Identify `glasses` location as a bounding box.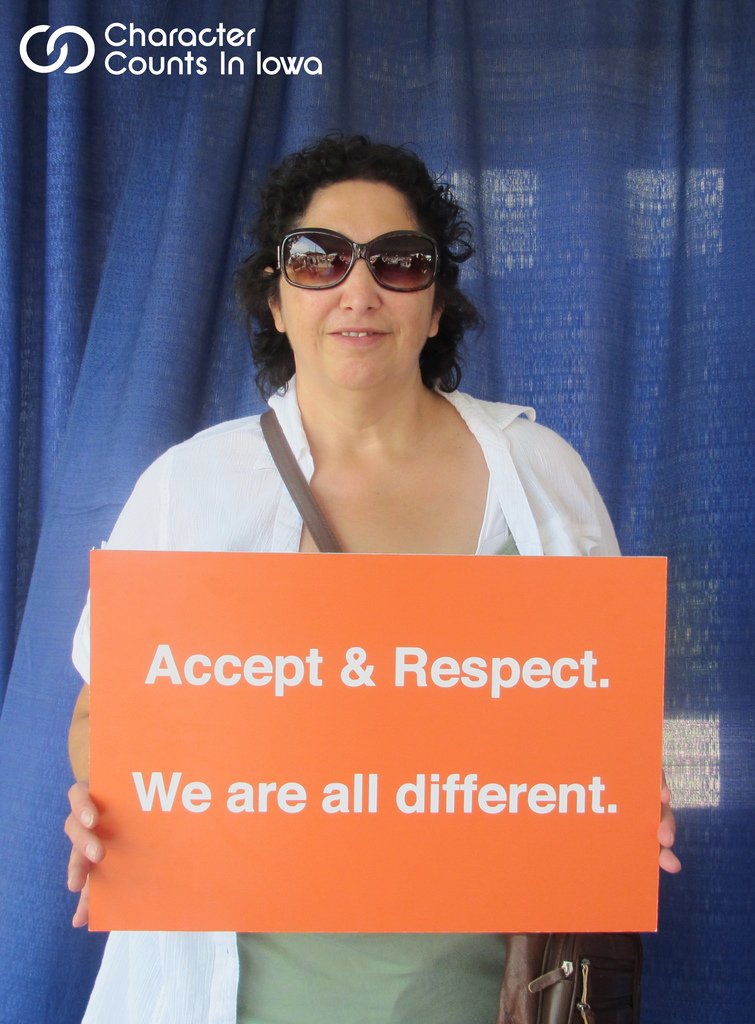
select_region(277, 218, 446, 279).
